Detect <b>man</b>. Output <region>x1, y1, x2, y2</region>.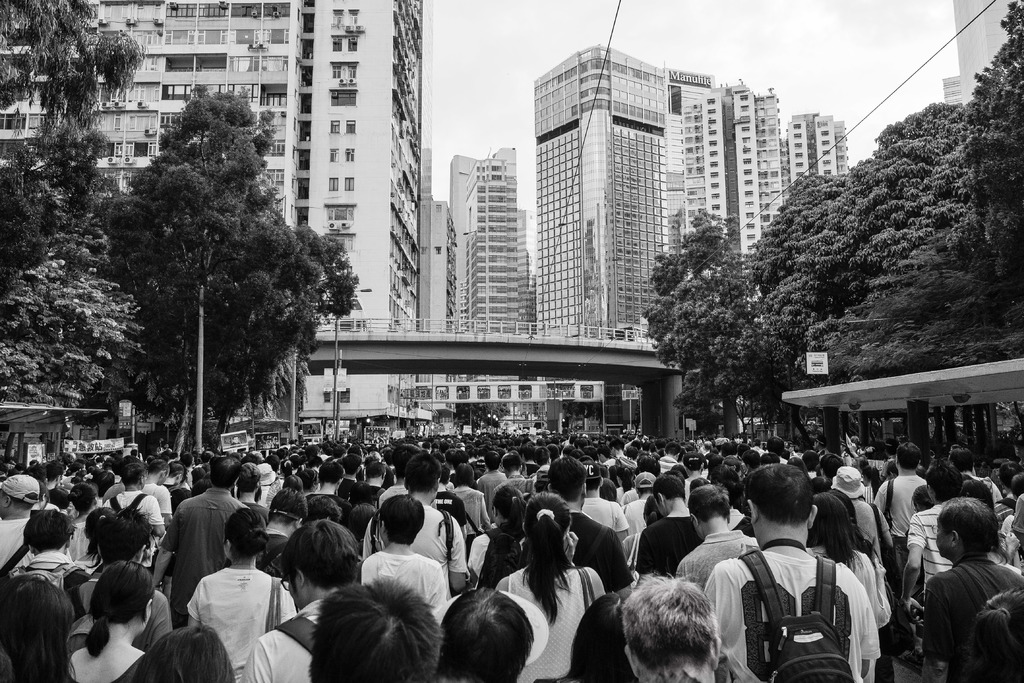
<region>308, 577, 440, 682</region>.
